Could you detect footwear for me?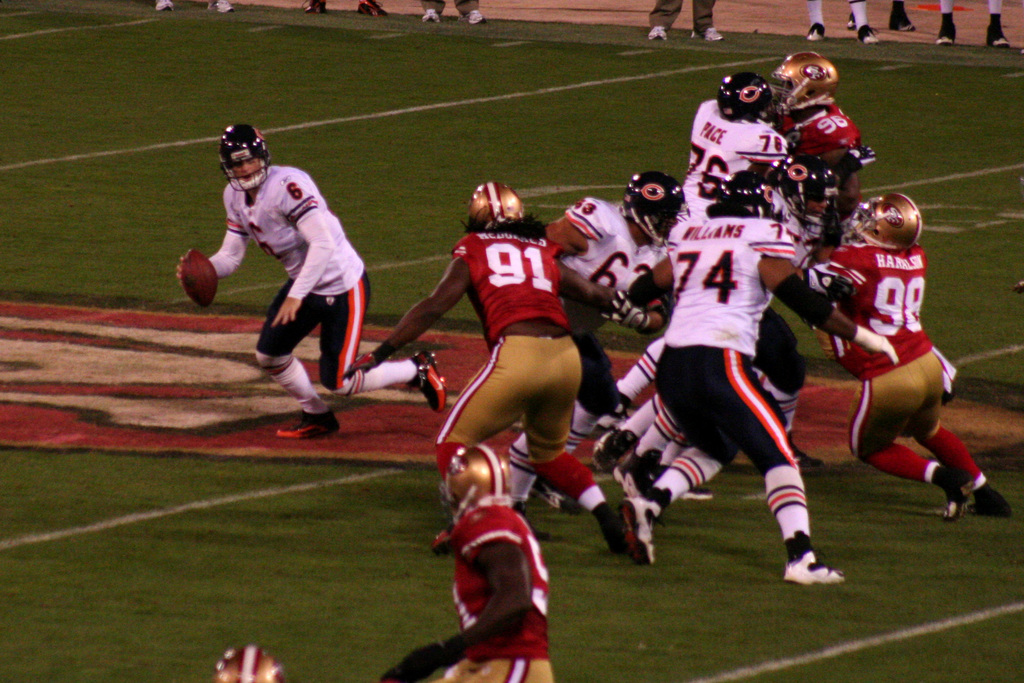
Detection result: region(464, 15, 485, 25).
